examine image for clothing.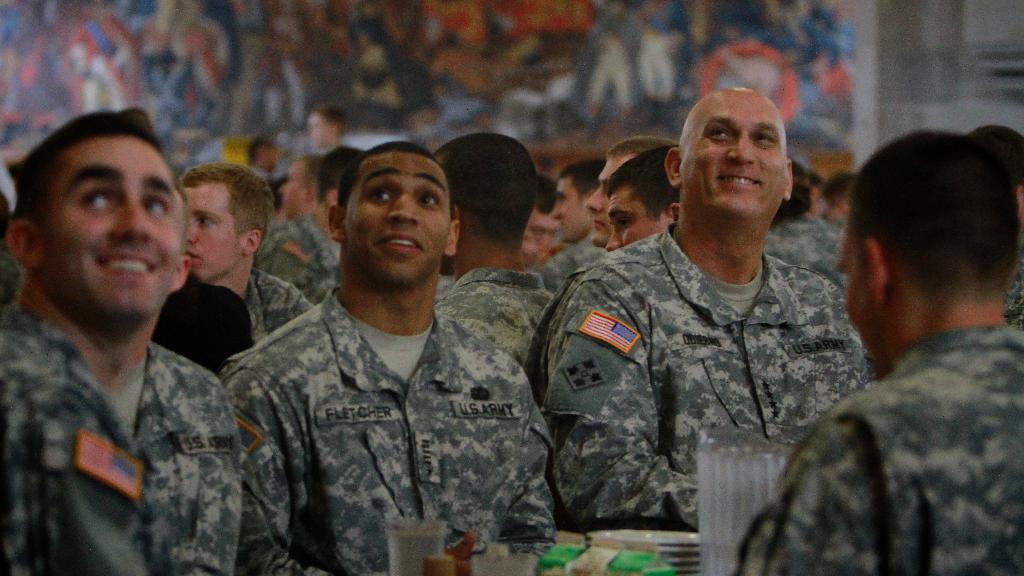
Examination result: x1=430, y1=256, x2=554, y2=371.
